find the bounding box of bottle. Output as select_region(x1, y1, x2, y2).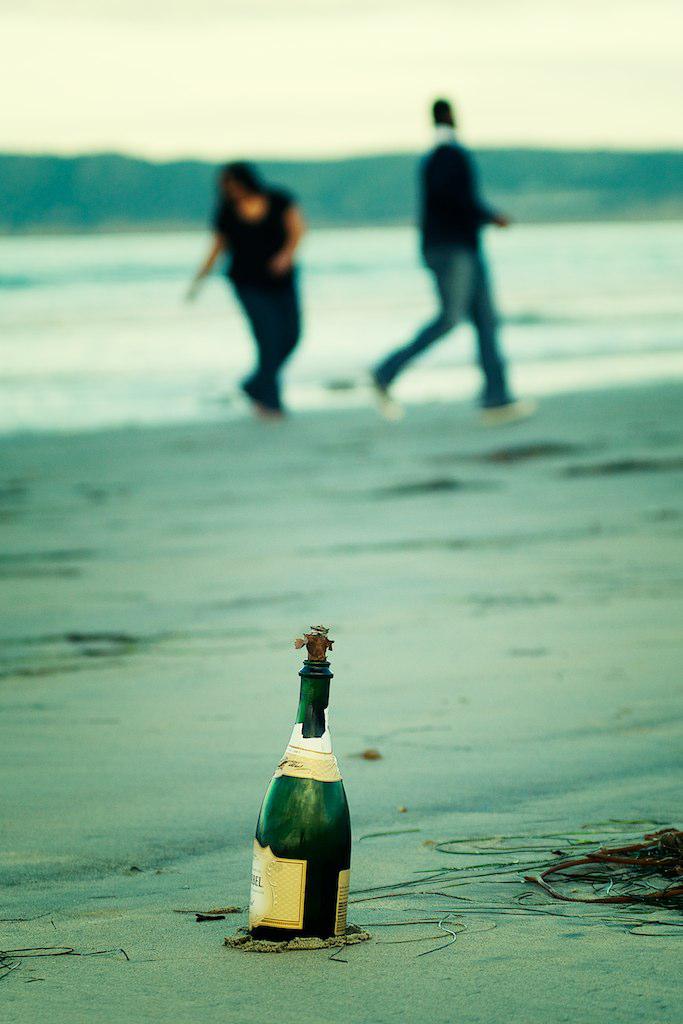
select_region(252, 649, 359, 943).
